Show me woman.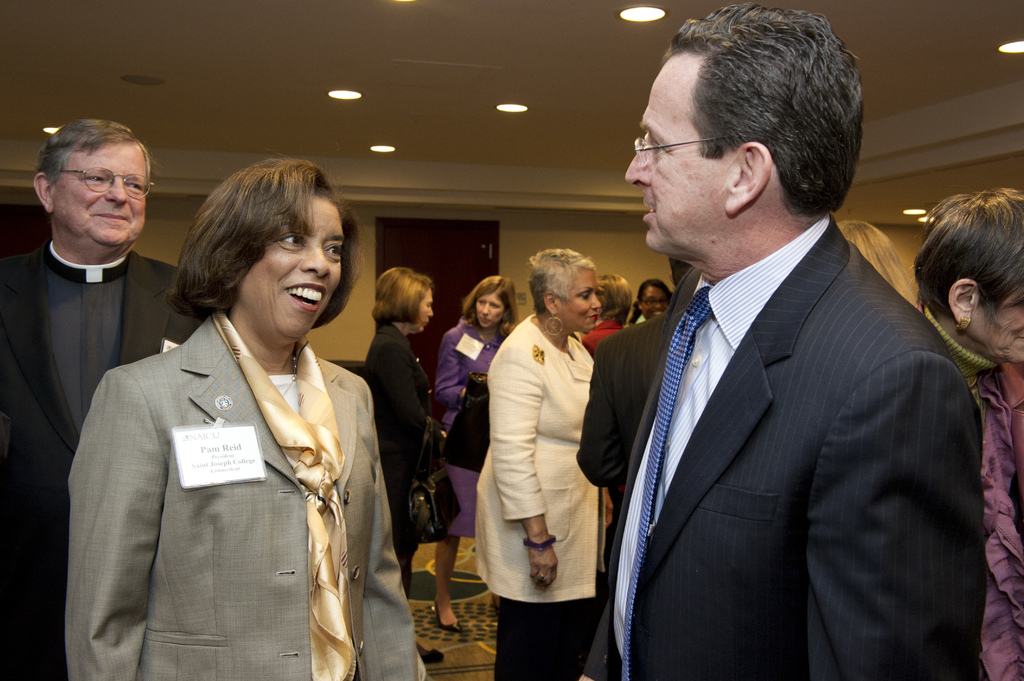
woman is here: {"x1": 908, "y1": 185, "x2": 1023, "y2": 680}.
